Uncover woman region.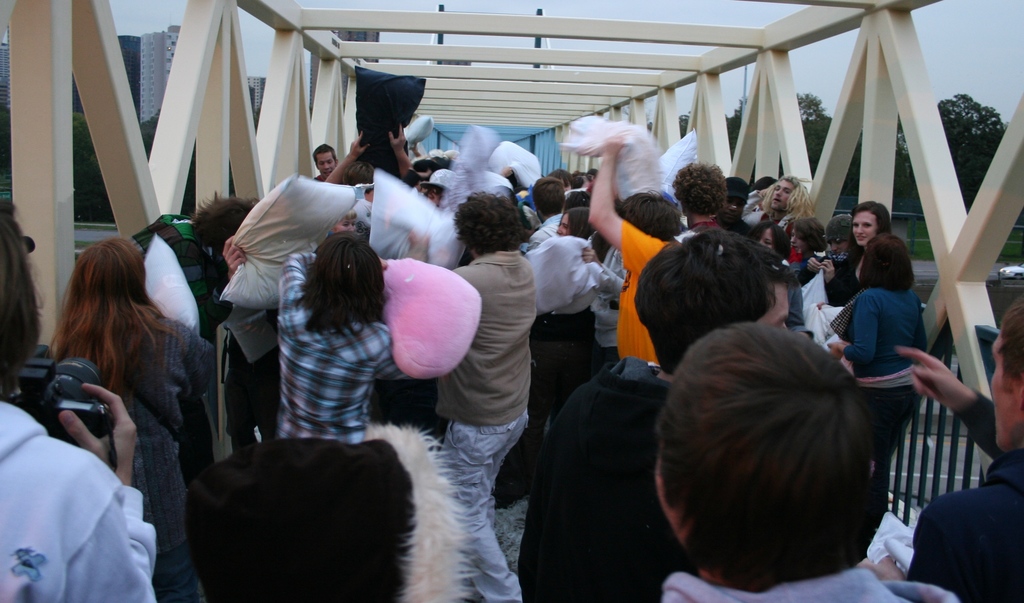
Uncovered: 420/168/452/205.
